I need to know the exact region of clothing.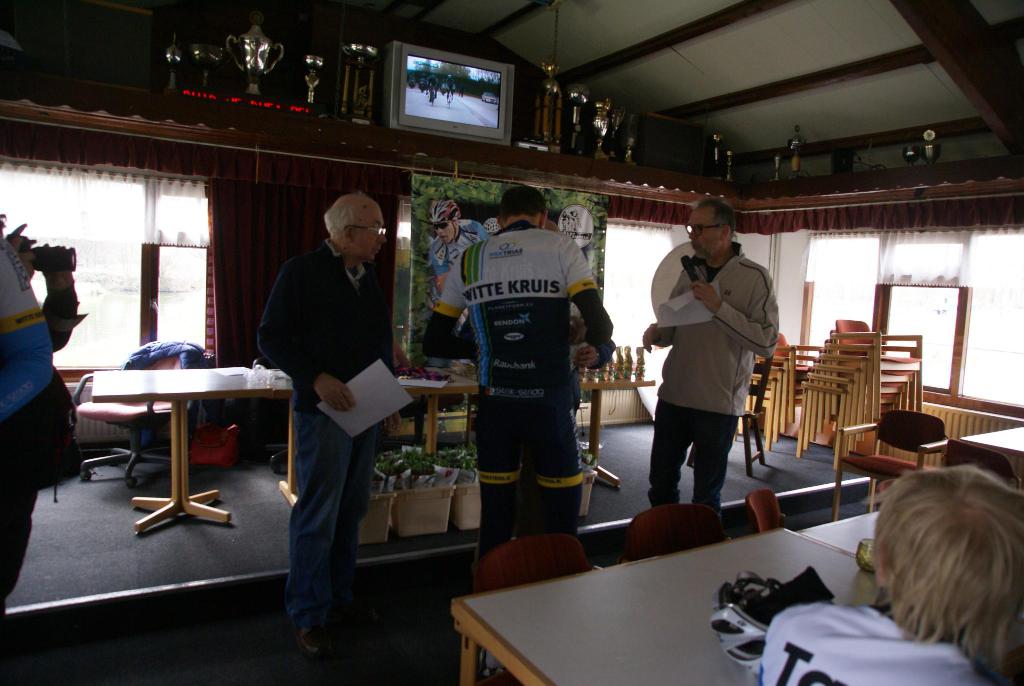
Region: rect(758, 607, 1002, 685).
